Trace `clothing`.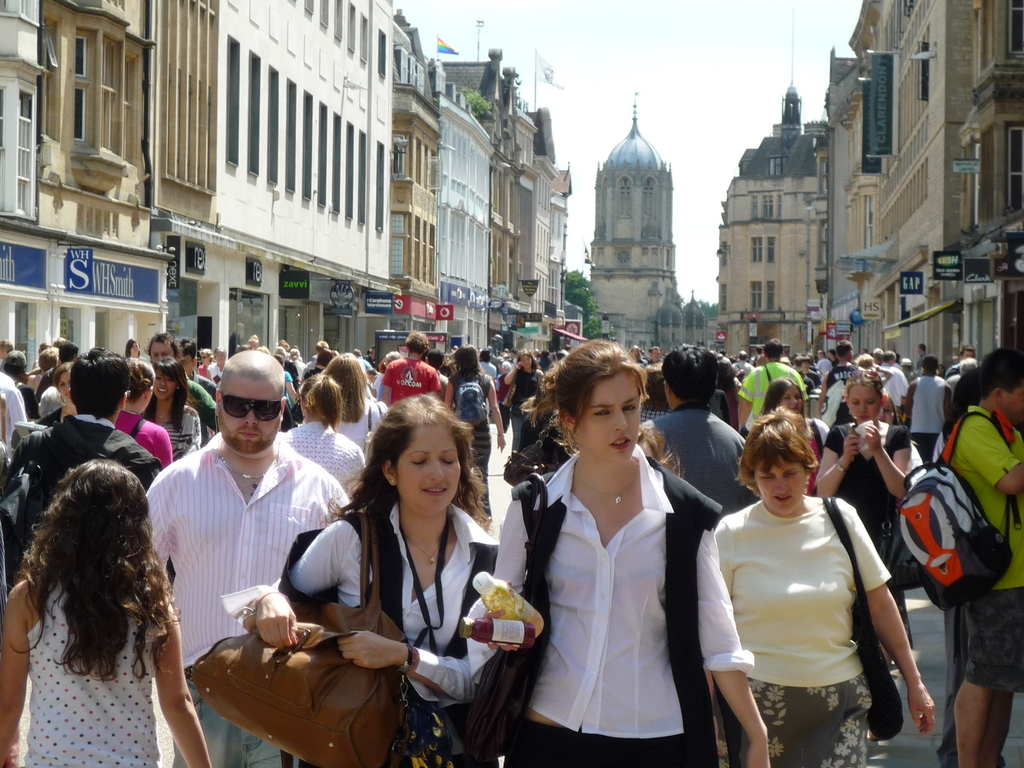
Traced to (x1=149, y1=438, x2=351, y2=767).
